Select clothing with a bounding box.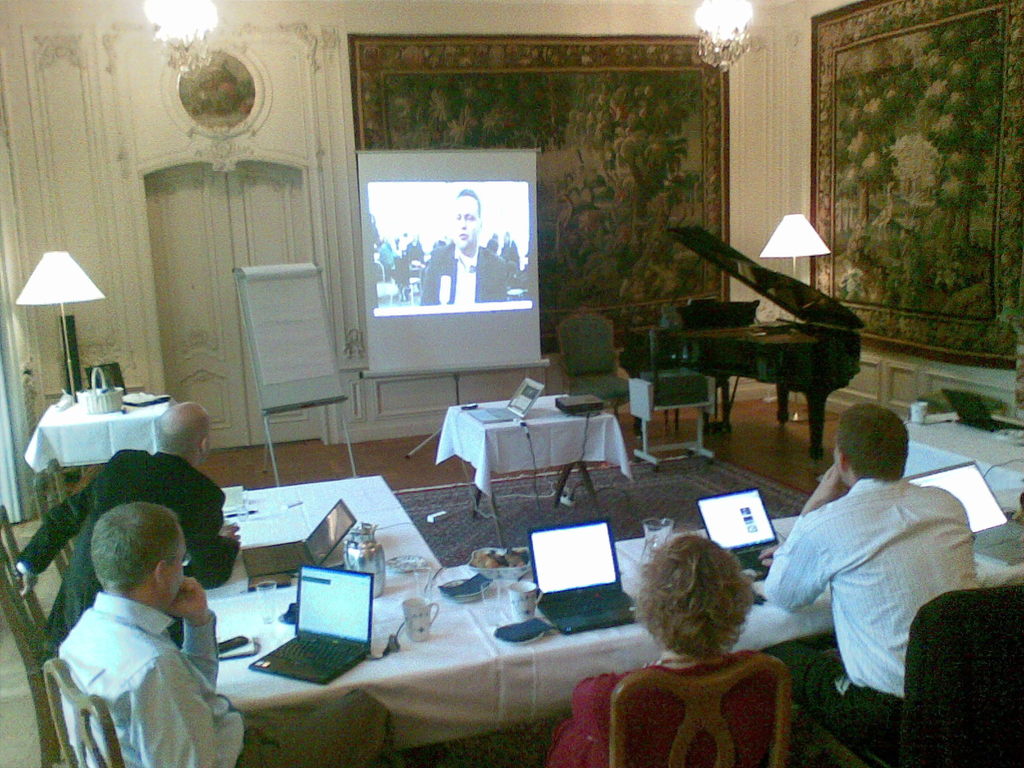
left=17, top=447, right=239, bottom=659.
